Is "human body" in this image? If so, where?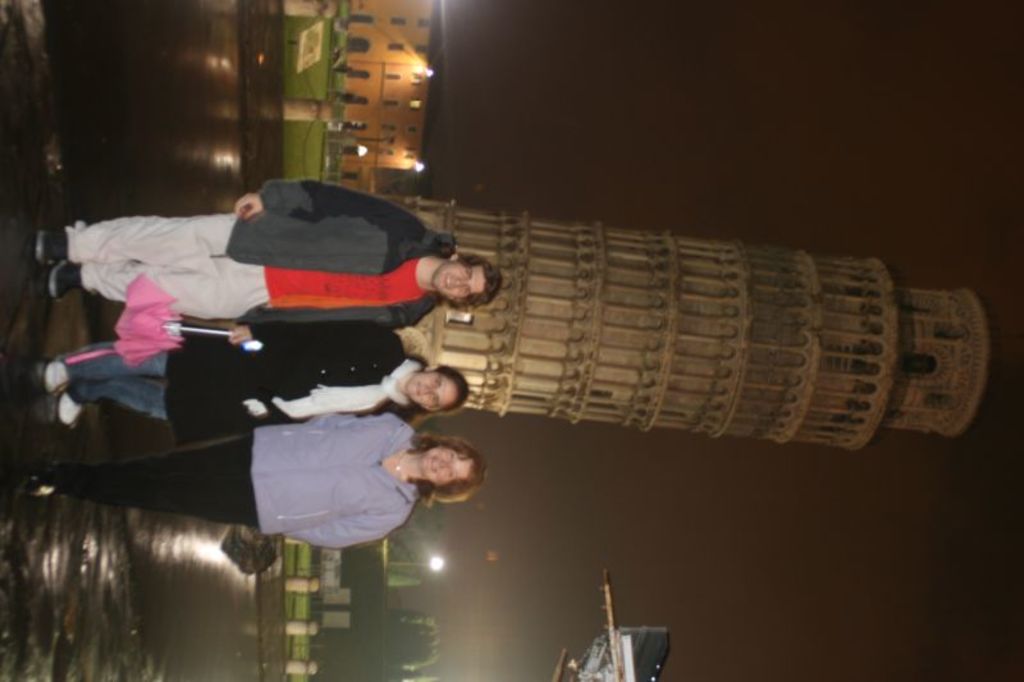
Yes, at (35, 175, 507, 322).
